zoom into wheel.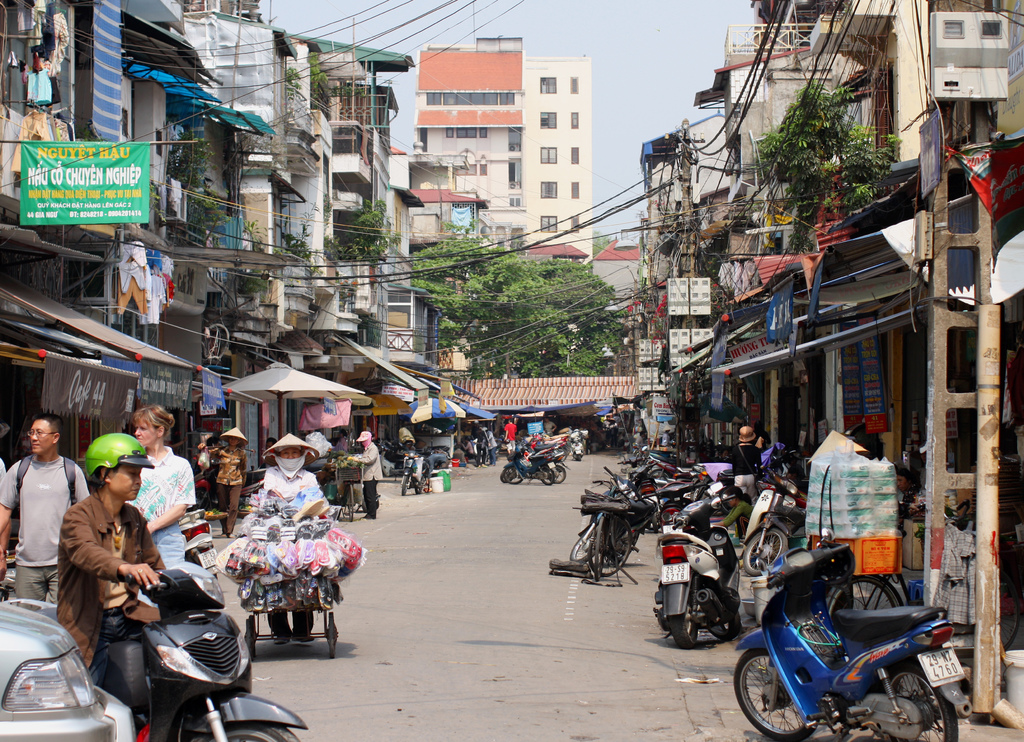
Zoom target: <region>870, 657, 962, 741</region>.
